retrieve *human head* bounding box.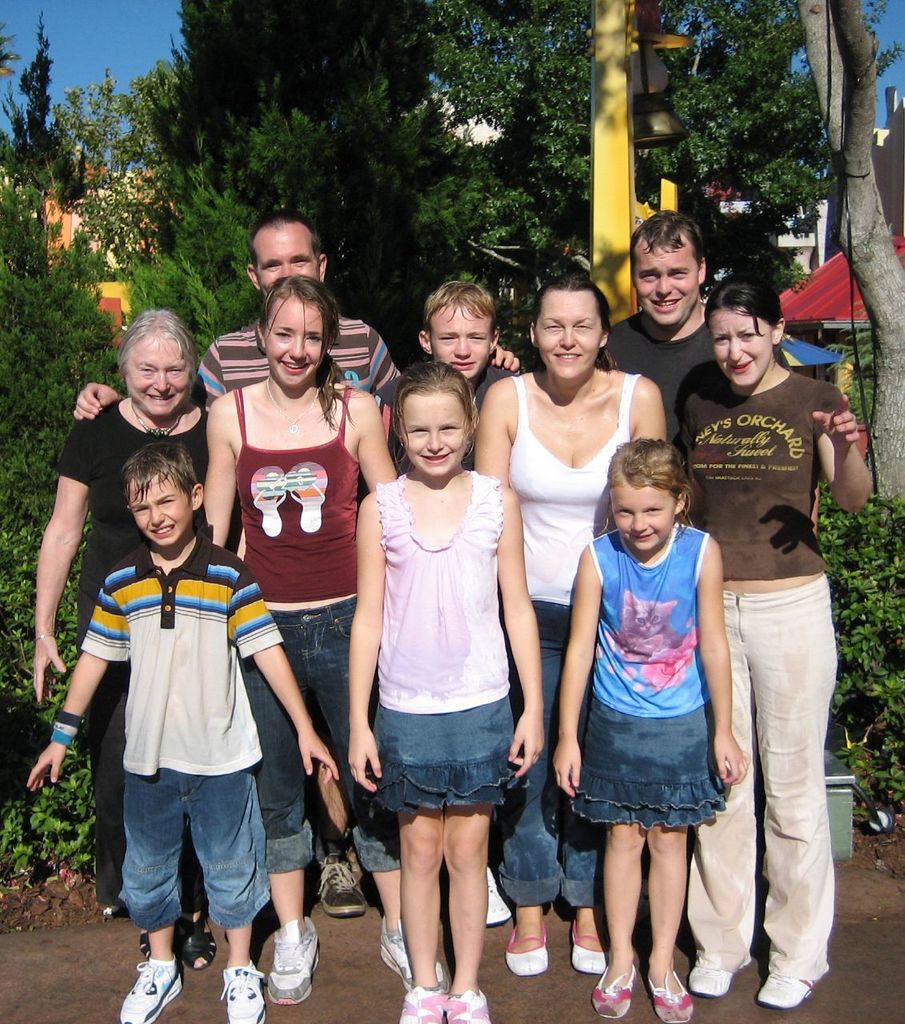
Bounding box: region(624, 210, 705, 325).
